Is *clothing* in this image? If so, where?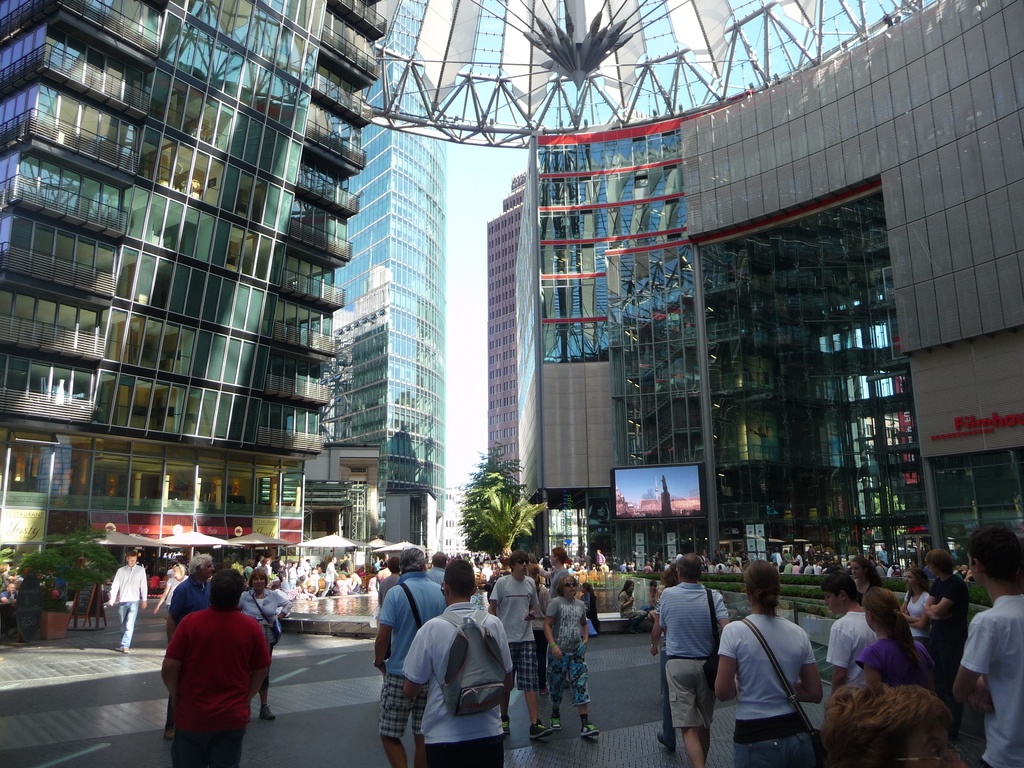
Yes, at crop(241, 587, 293, 664).
